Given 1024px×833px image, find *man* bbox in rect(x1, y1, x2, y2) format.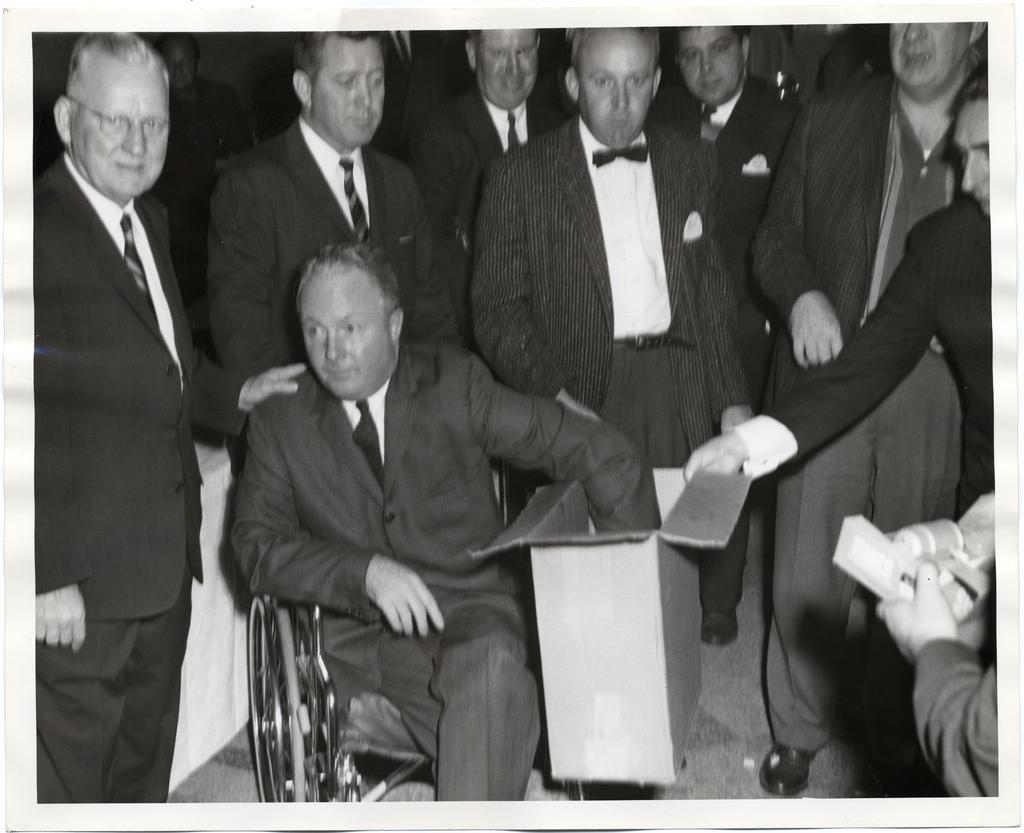
rect(468, 20, 755, 468).
